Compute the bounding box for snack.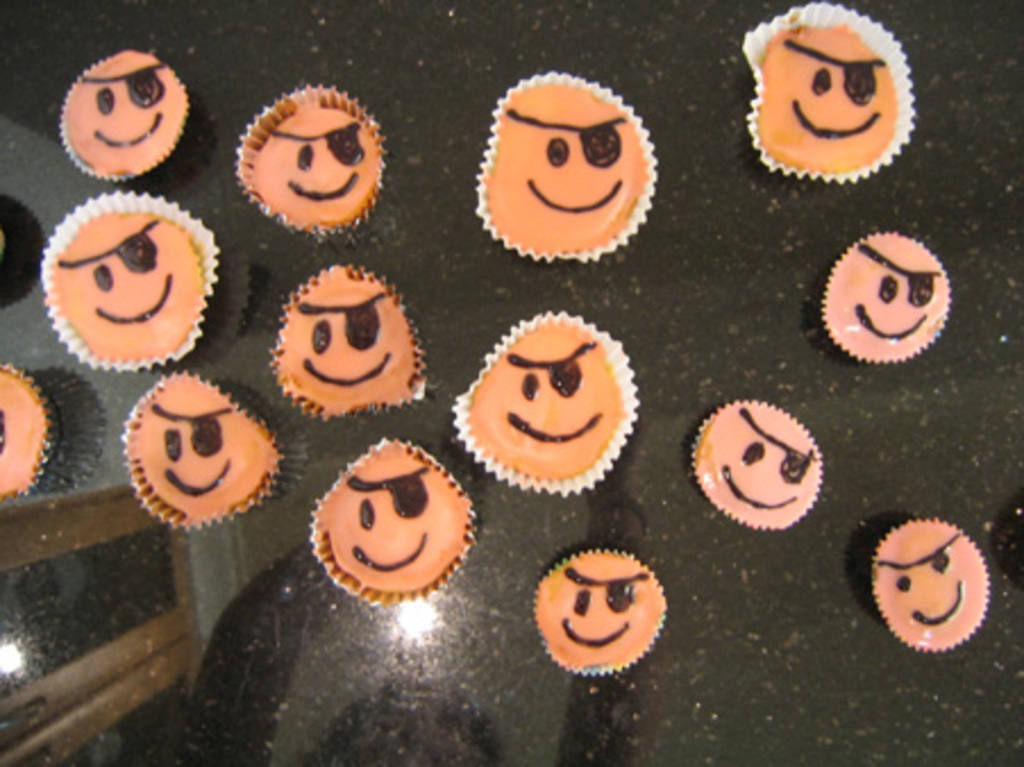
l=717, t=11, r=915, b=182.
